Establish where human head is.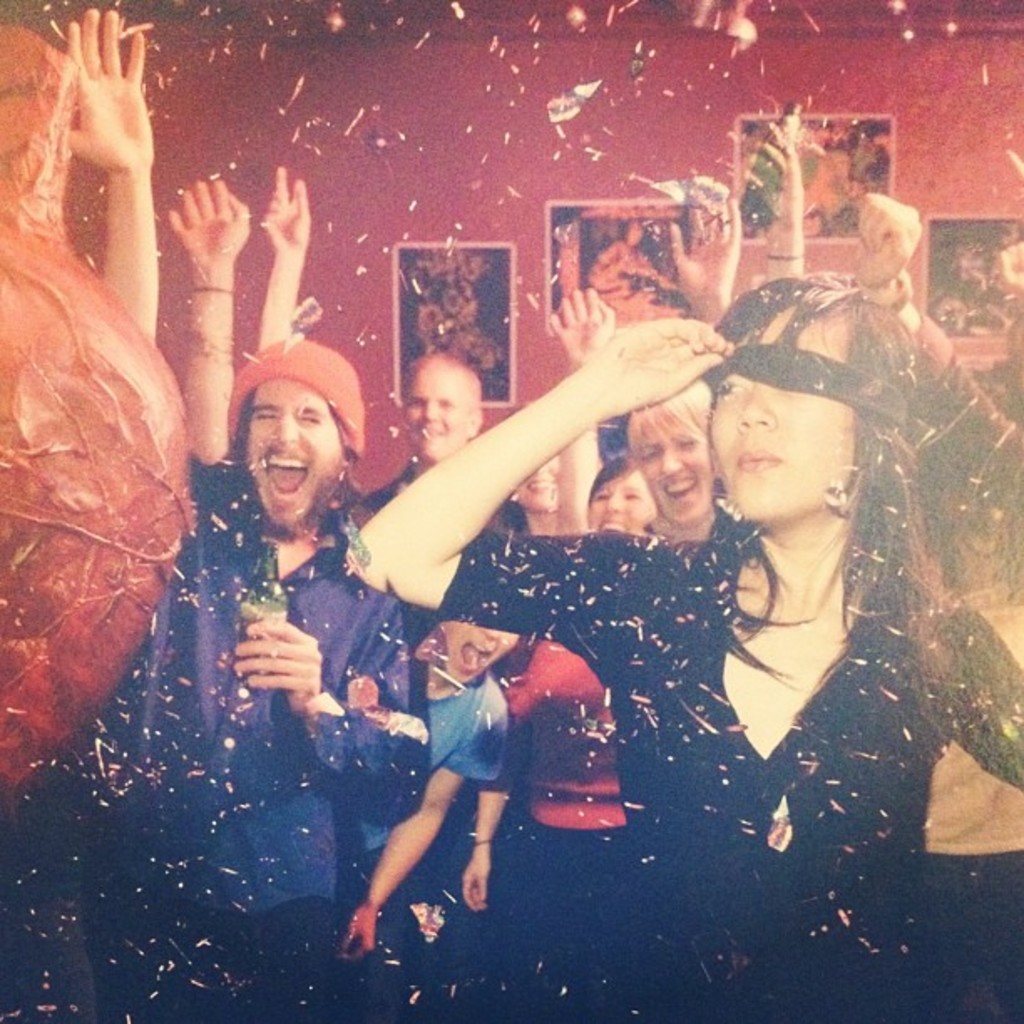
Established at <bbox>587, 453, 661, 534</bbox>.
